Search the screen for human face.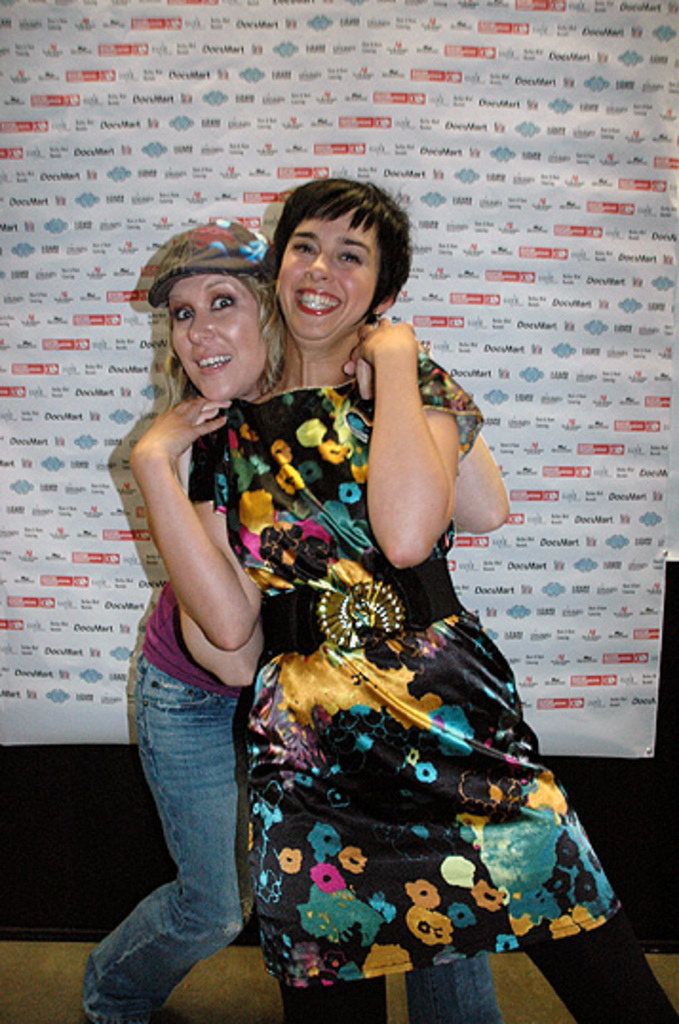
Found at {"x1": 175, "y1": 276, "x2": 255, "y2": 398}.
